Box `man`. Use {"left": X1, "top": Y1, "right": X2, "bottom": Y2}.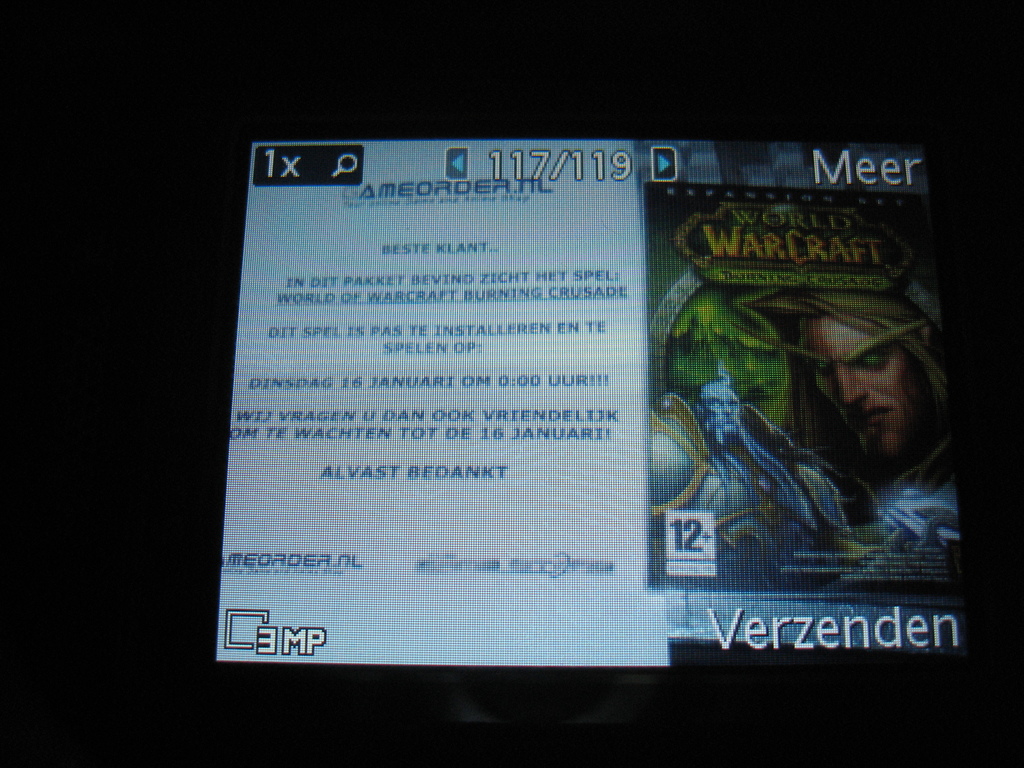
{"left": 689, "top": 378, "right": 810, "bottom": 532}.
